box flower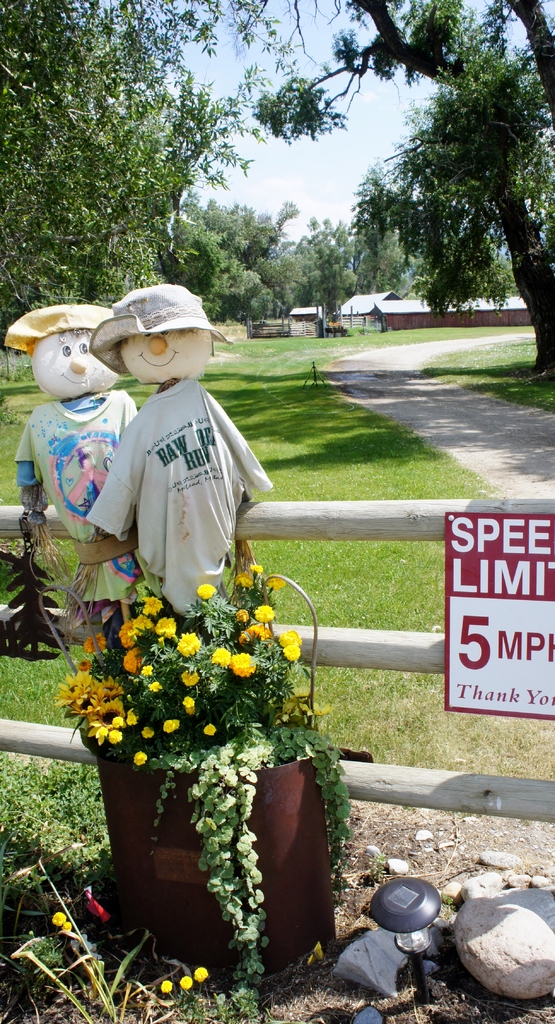
box(208, 722, 215, 736)
